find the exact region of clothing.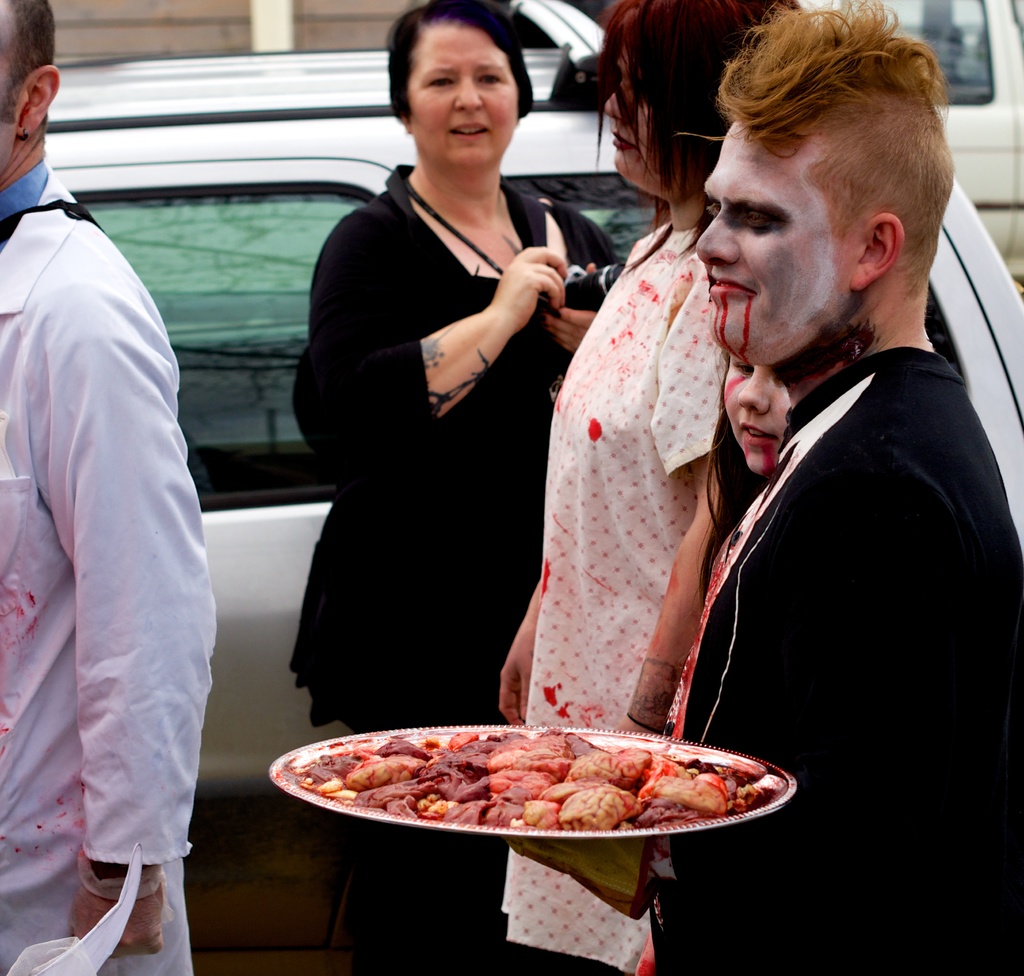
Exact region: x1=669, y1=341, x2=1023, y2=785.
